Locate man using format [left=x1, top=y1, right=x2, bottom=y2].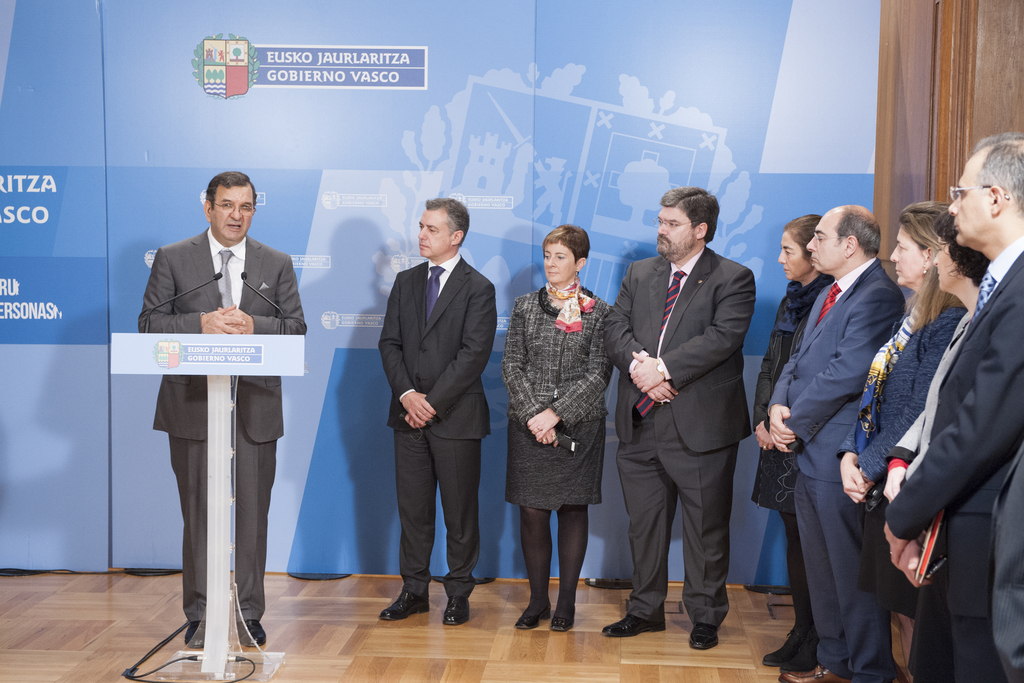
[left=604, top=183, right=764, bottom=652].
